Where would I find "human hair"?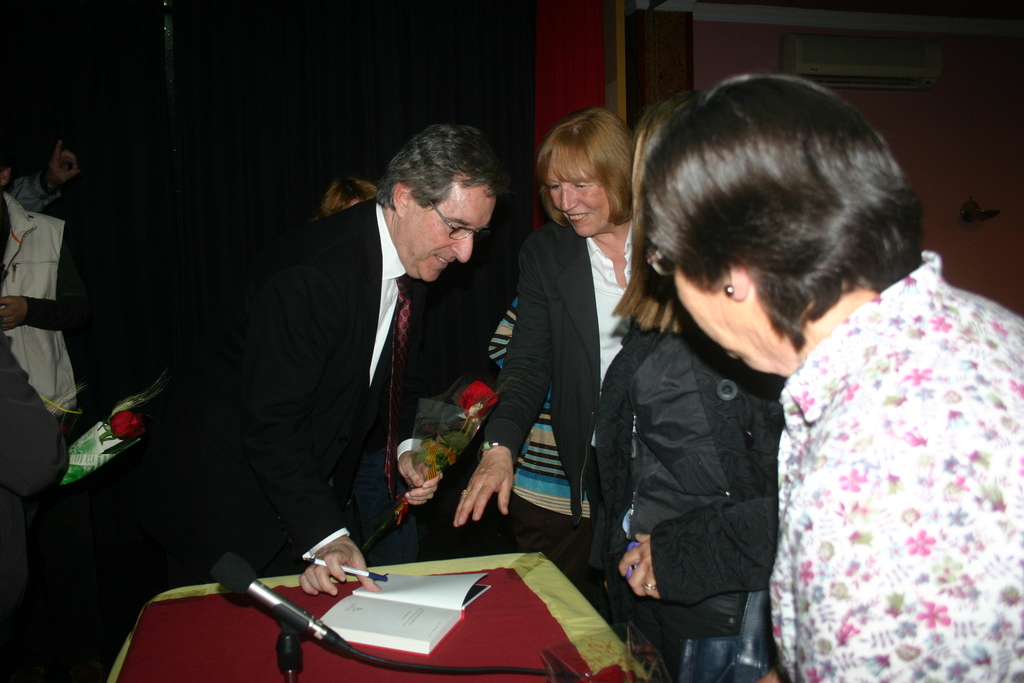
At region(544, 104, 641, 226).
